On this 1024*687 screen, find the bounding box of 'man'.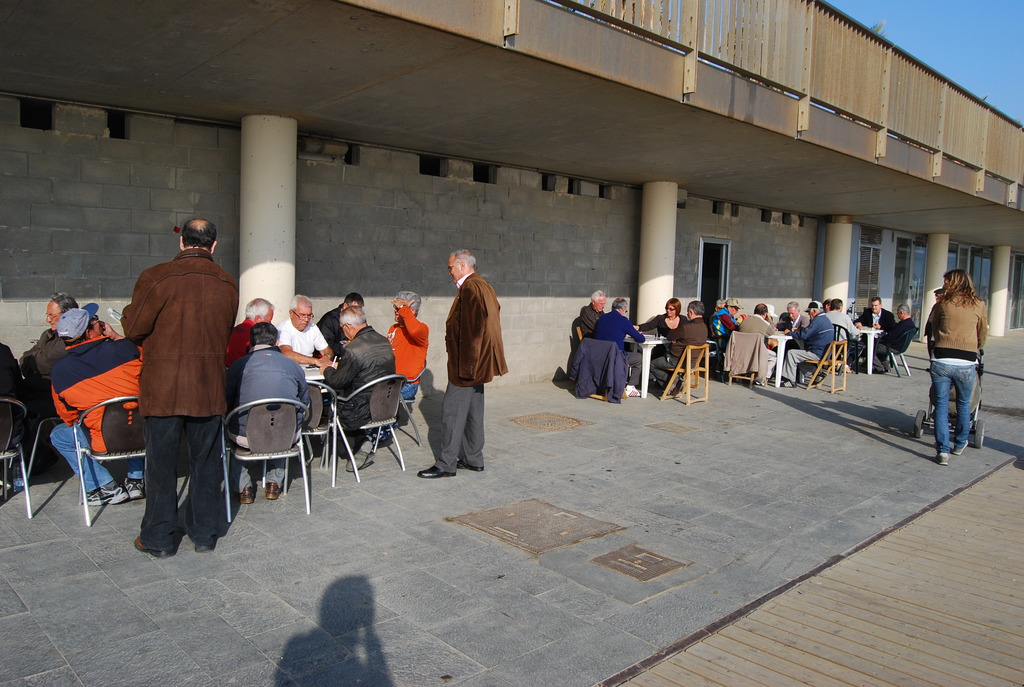
Bounding box: 315 290 367 358.
